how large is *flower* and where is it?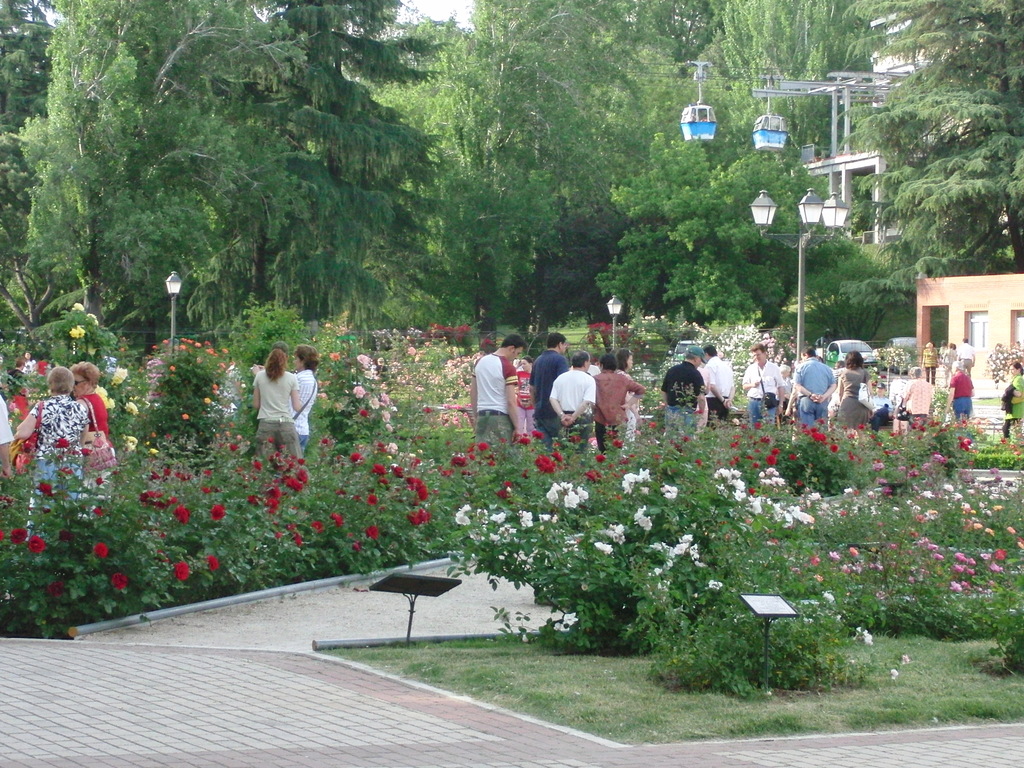
Bounding box: rect(401, 504, 429, 526).
